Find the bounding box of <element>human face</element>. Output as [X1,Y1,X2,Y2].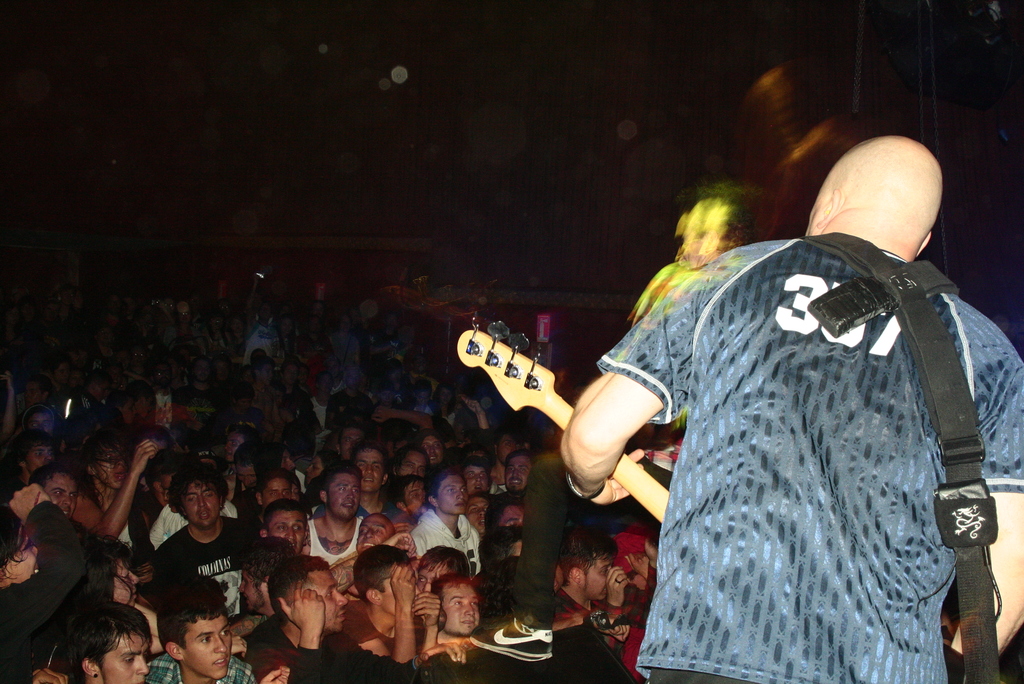
[105,637,152,683].
